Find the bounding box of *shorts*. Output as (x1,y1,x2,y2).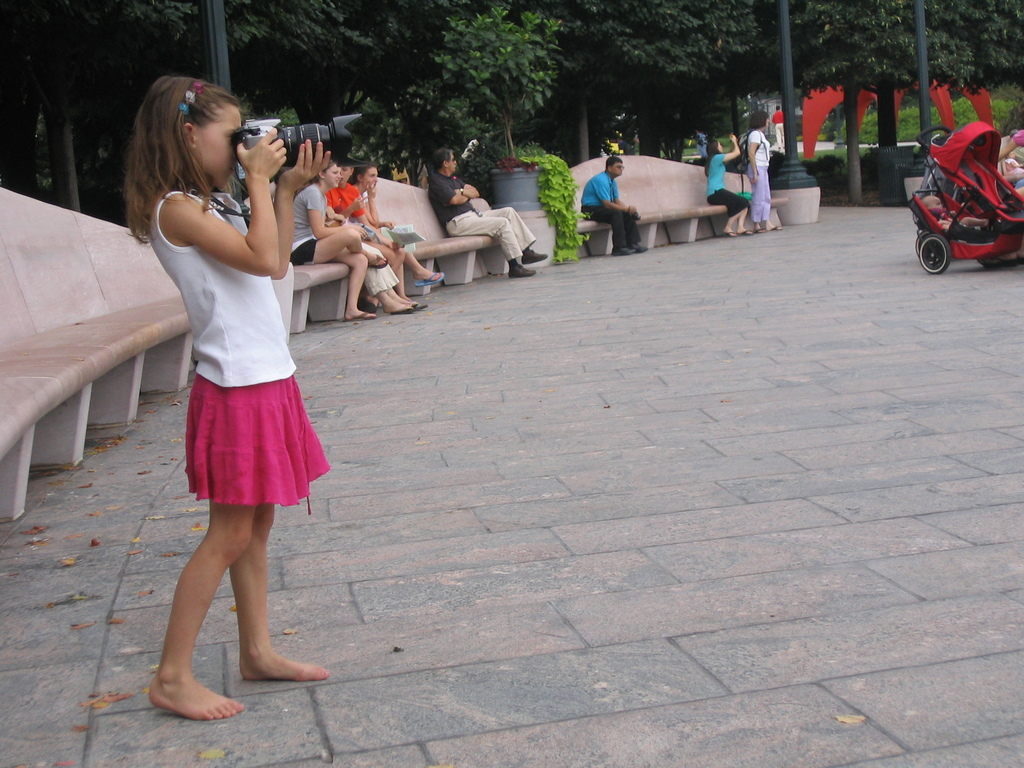
(146,372,317,516).
